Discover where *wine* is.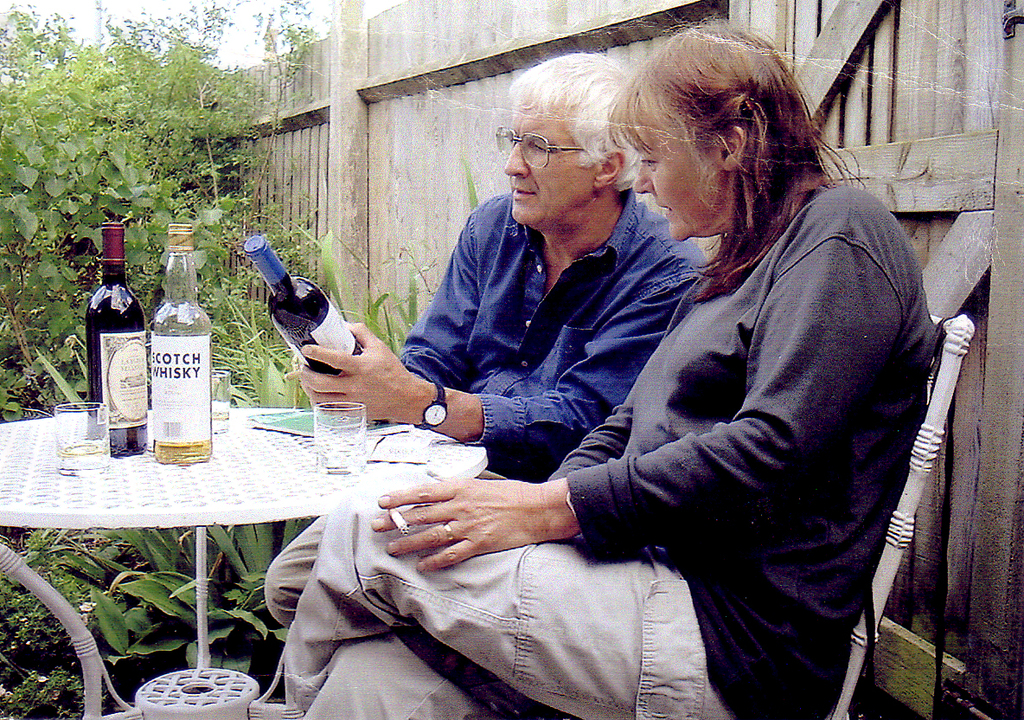
Discovered at pyautogui.locateOnScreen(236, 228, 362, 383).
